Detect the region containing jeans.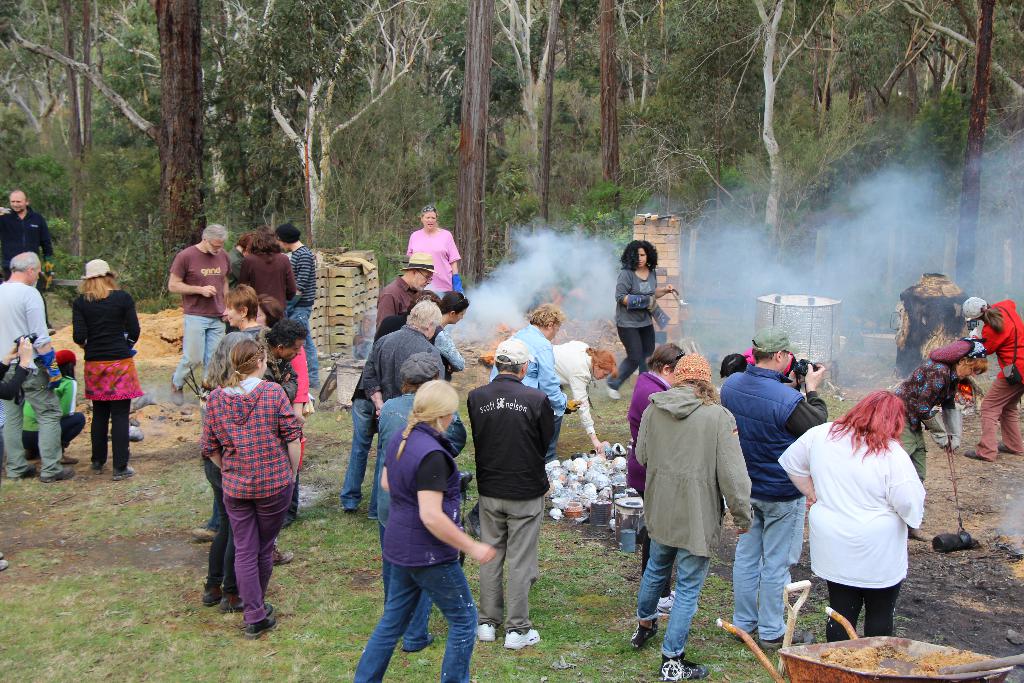
(left=635, top=539, right=708, bottom=658).
